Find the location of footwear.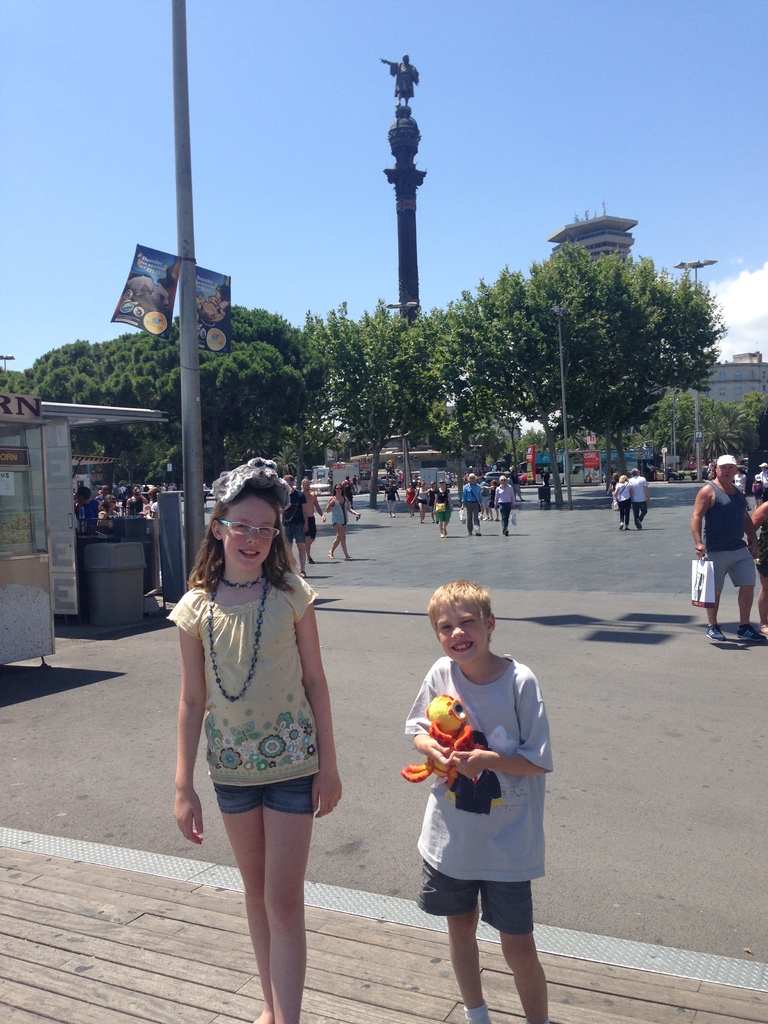
Location: bbox(705, 630, 724, 645).
